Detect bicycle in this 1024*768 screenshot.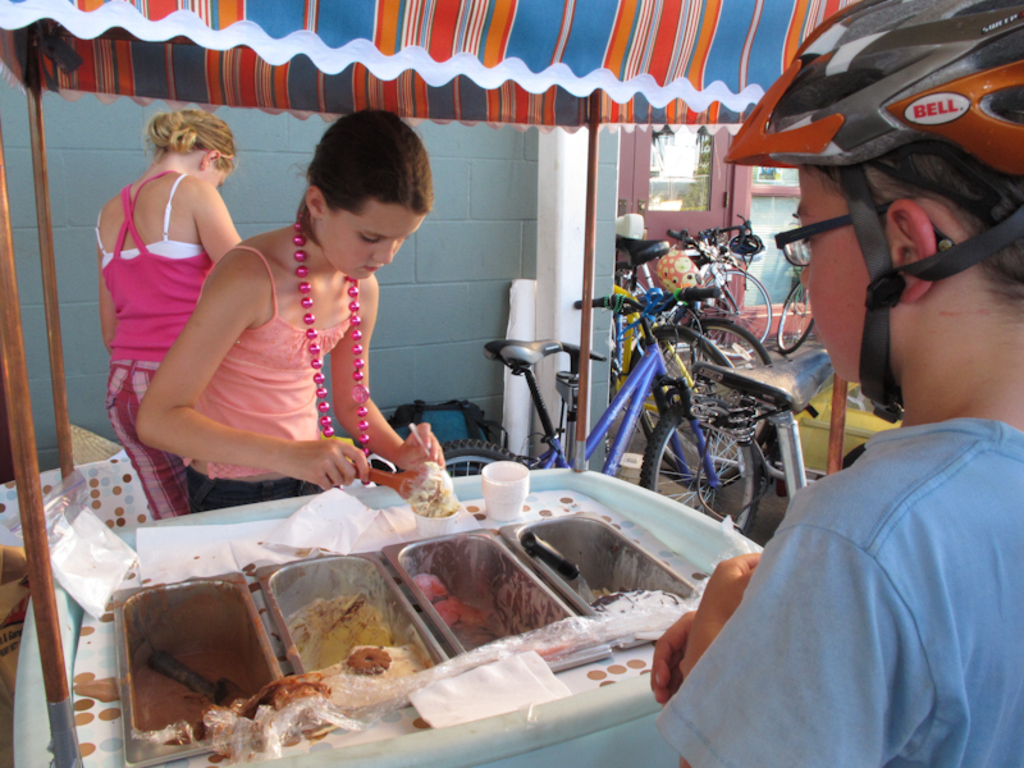
Detection: 772 264 810 362.
